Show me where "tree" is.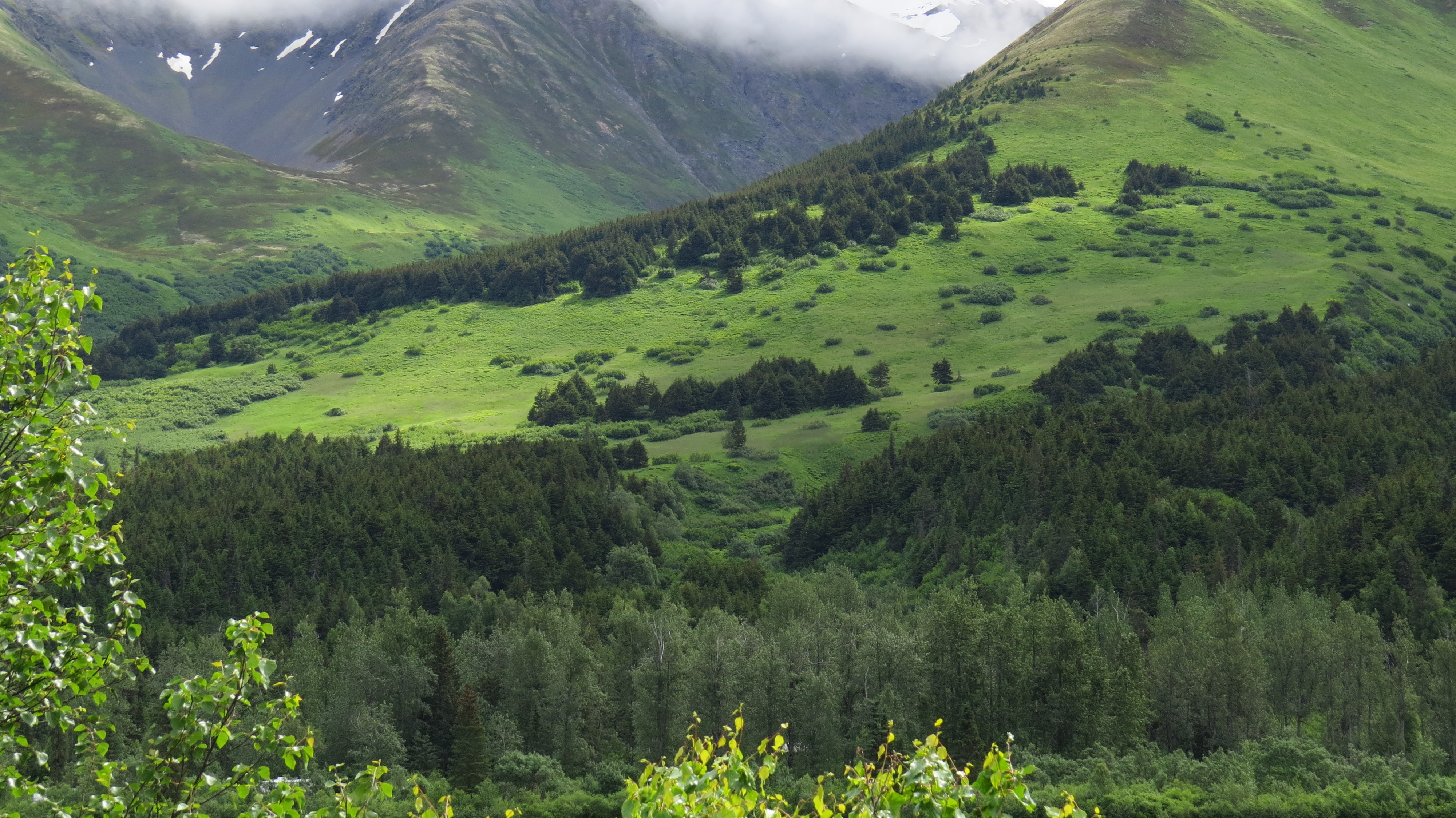
"tree" is at [x1=1, y1=67, x2=54, y2=262].
